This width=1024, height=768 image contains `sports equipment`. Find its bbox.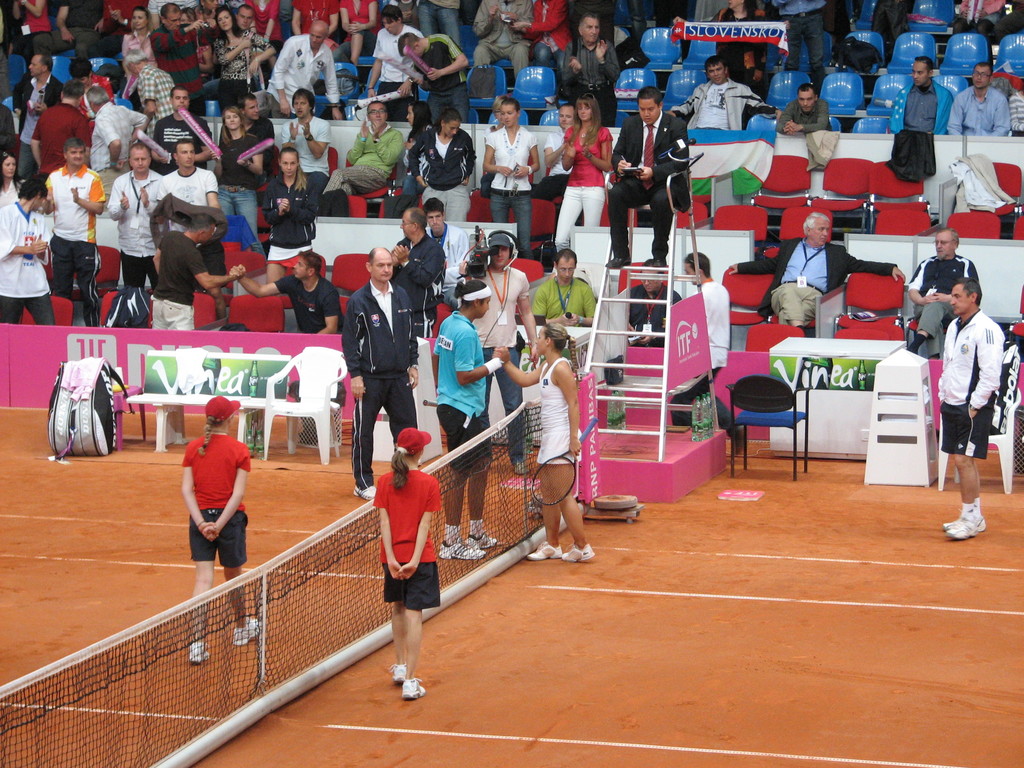
left=527, top=449, right=580, bottom=504.
